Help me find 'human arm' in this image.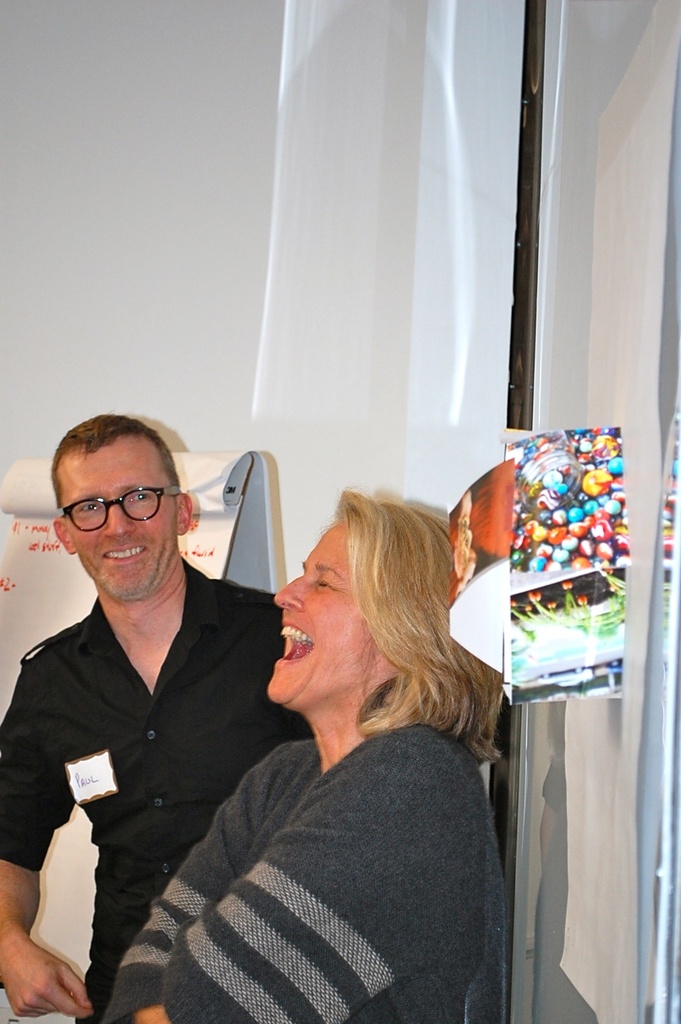
Found it: <box>108,804,266,1023</box>.
